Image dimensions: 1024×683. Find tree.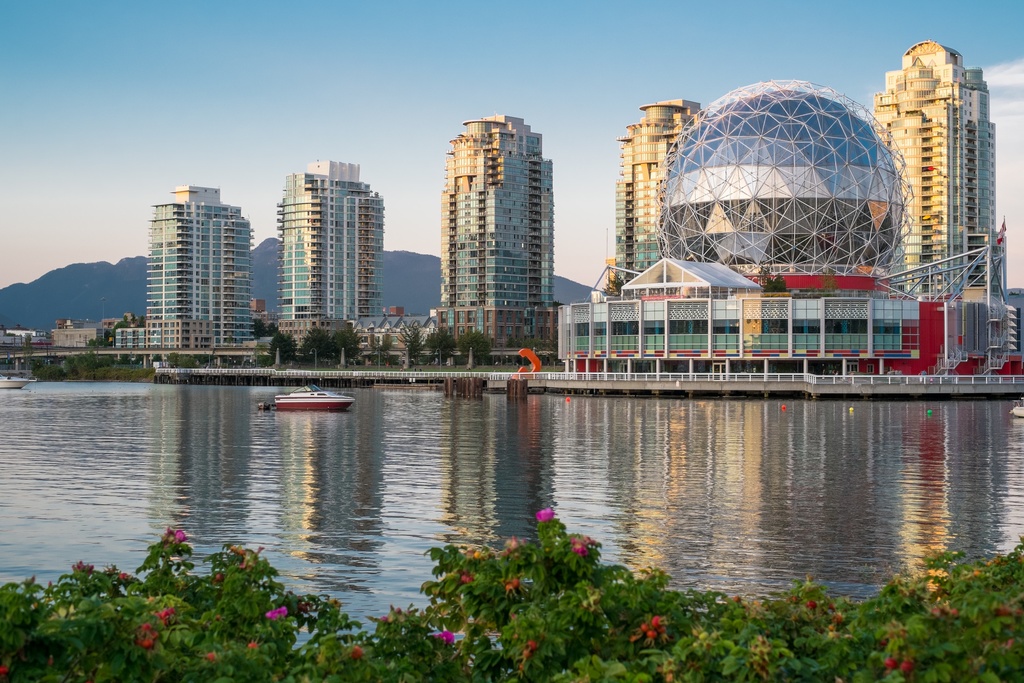
{"left": 602, "top": 267, "right": 625, "bottom": 298}.
